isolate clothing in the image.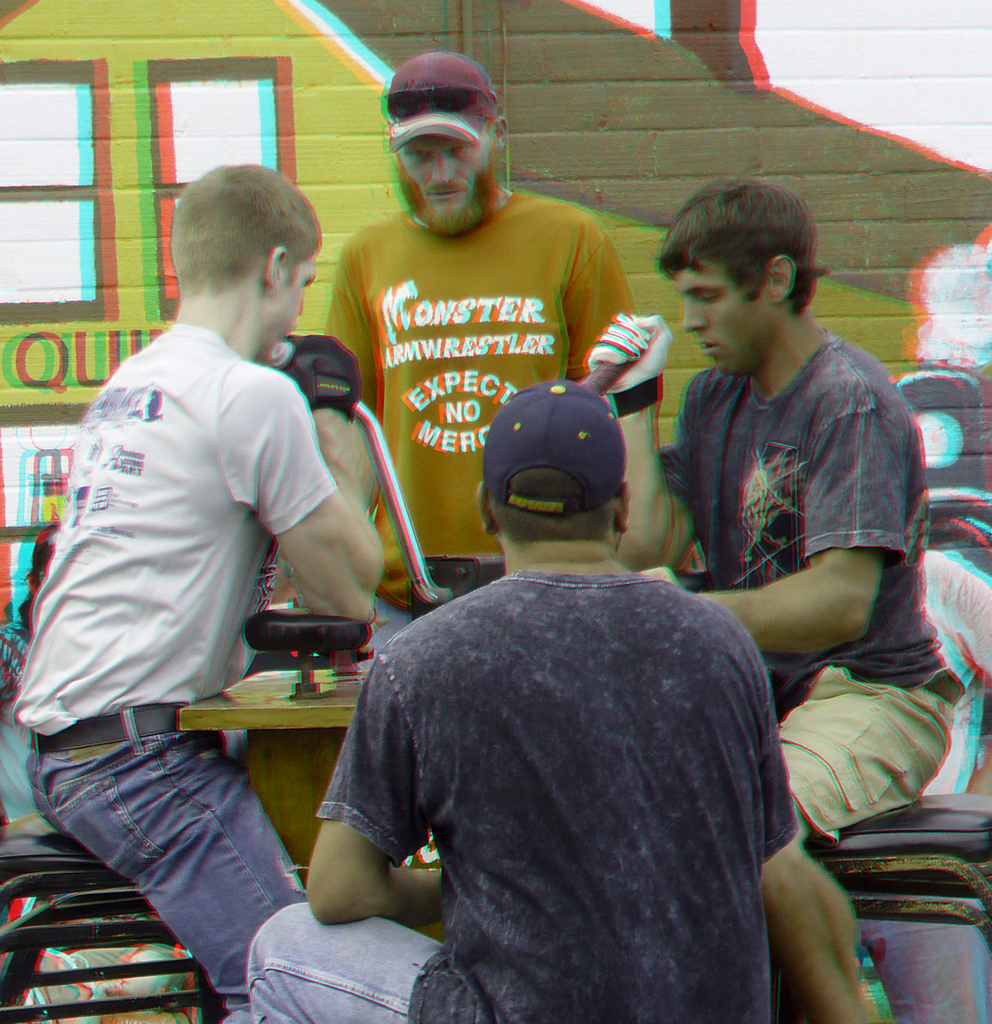
Isolated region: 281,479,845,1012.
